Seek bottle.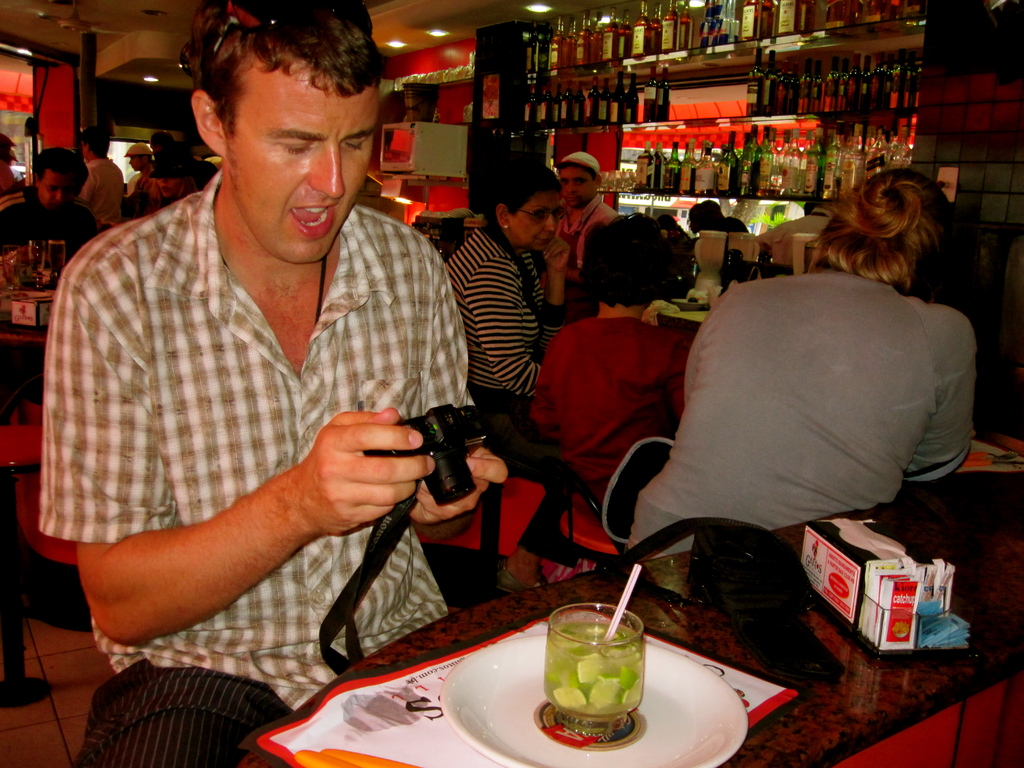
{"x1": 705, "y1": 0, "x2": 742, "y2": 49}.
